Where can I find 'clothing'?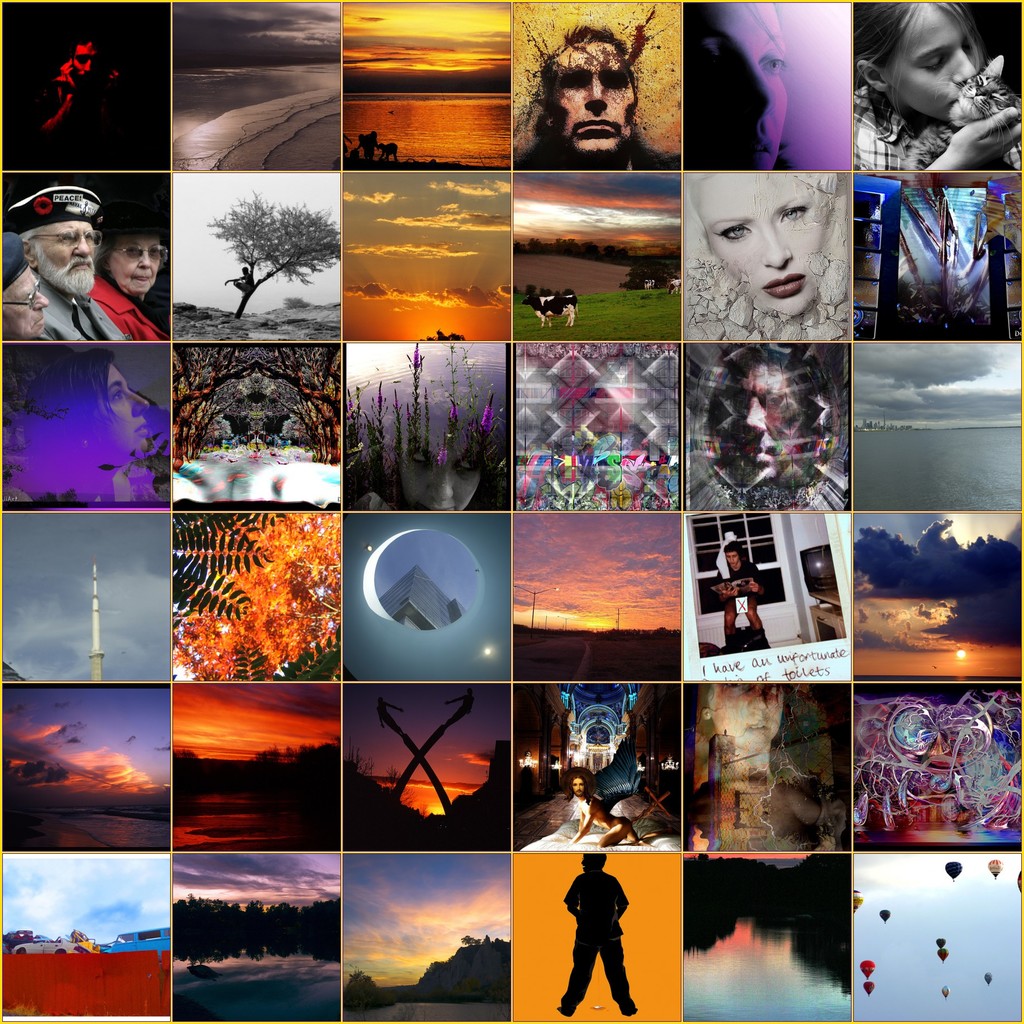
You can find it at region(45, 273, 126, 351).
